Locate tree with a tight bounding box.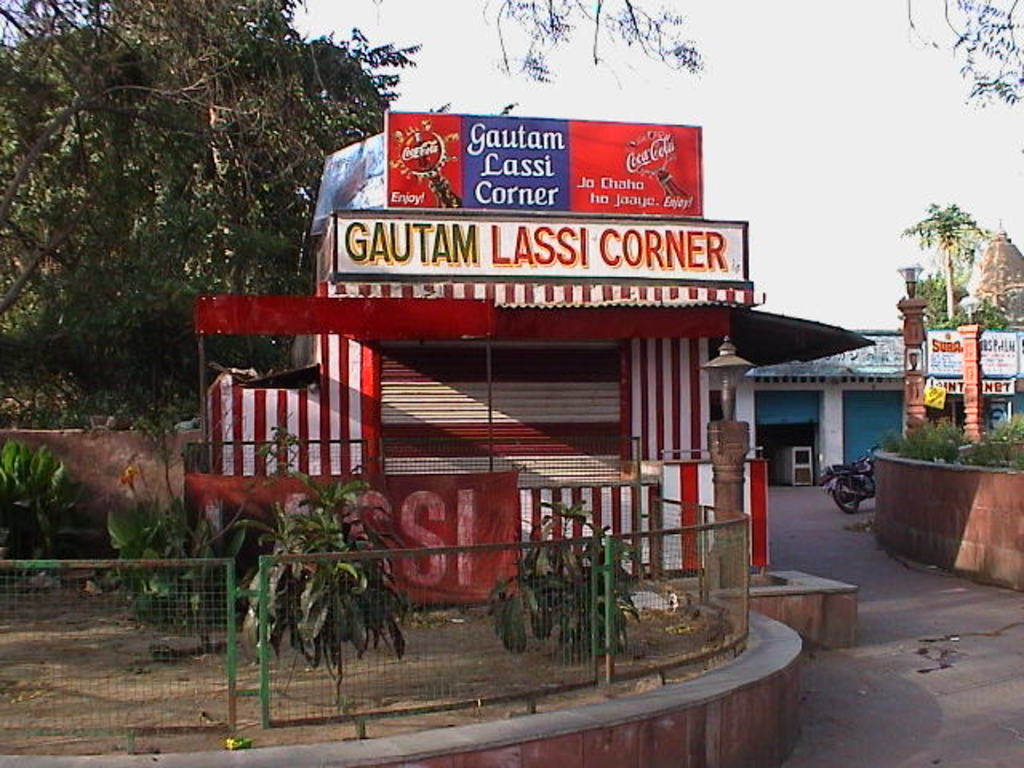
[left=11, top=0, right=299, bottom=454].
